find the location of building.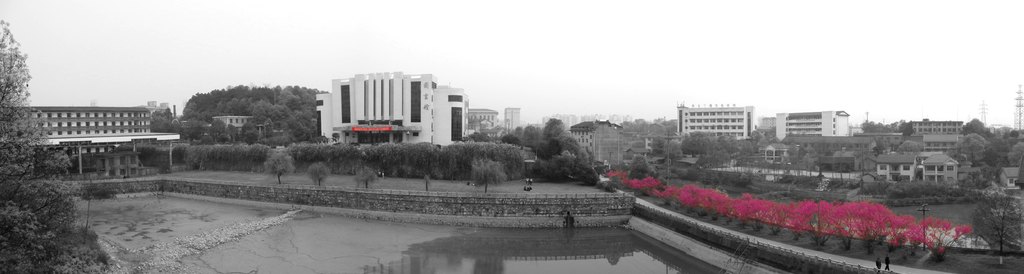
Location: l=314, t=77, r=467, b=134.
